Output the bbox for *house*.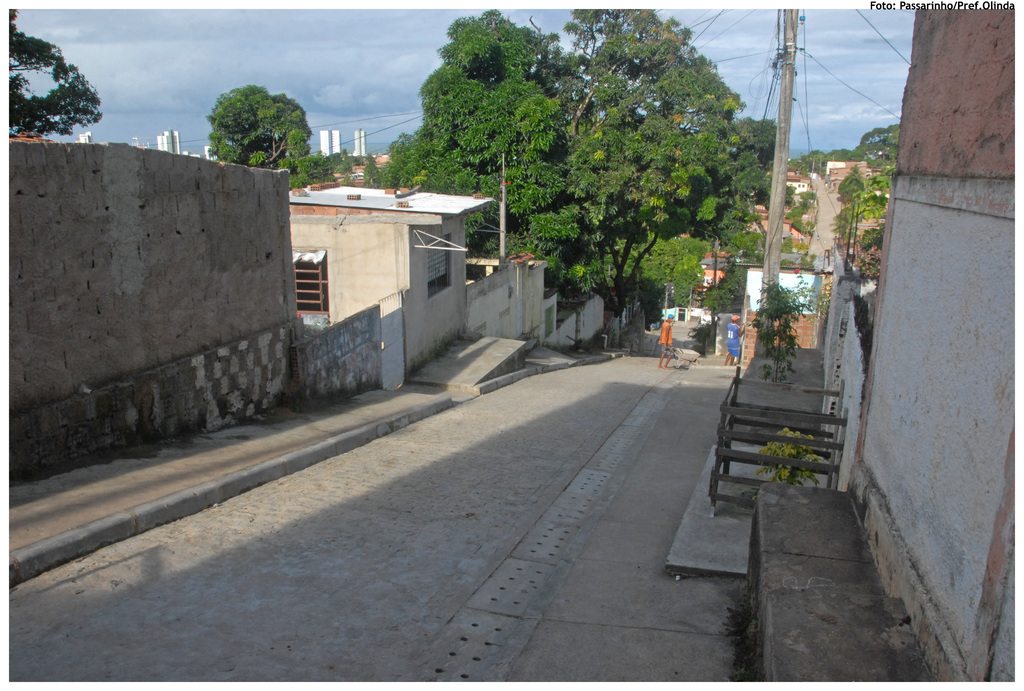
[x1=284, y1=182, x2=495, y2=393].
